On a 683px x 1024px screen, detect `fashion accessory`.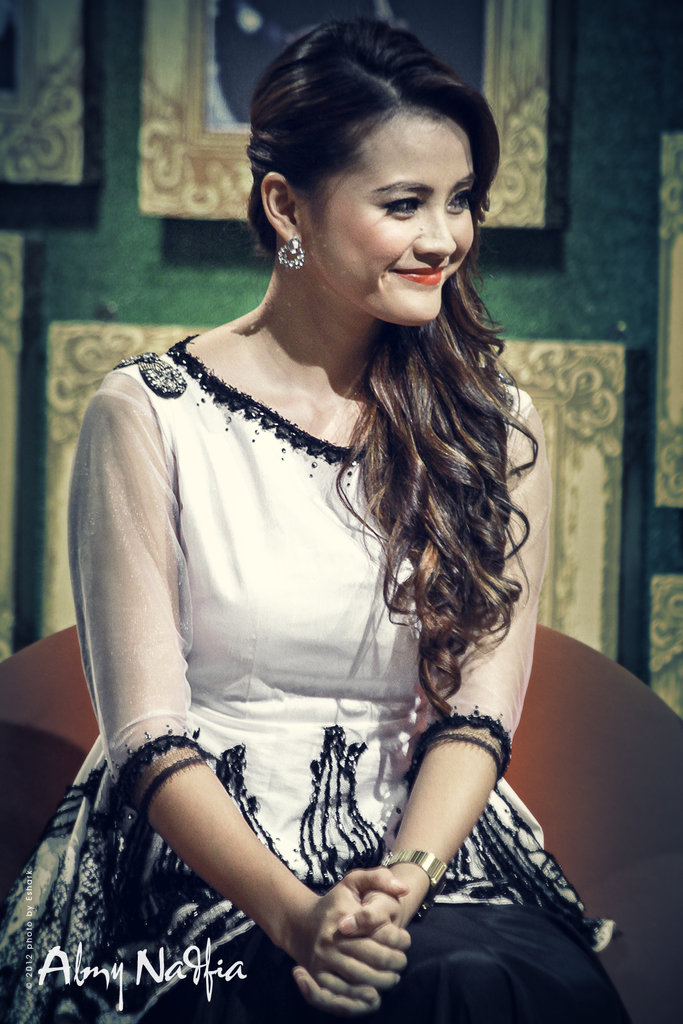
[278,237,310,269].
